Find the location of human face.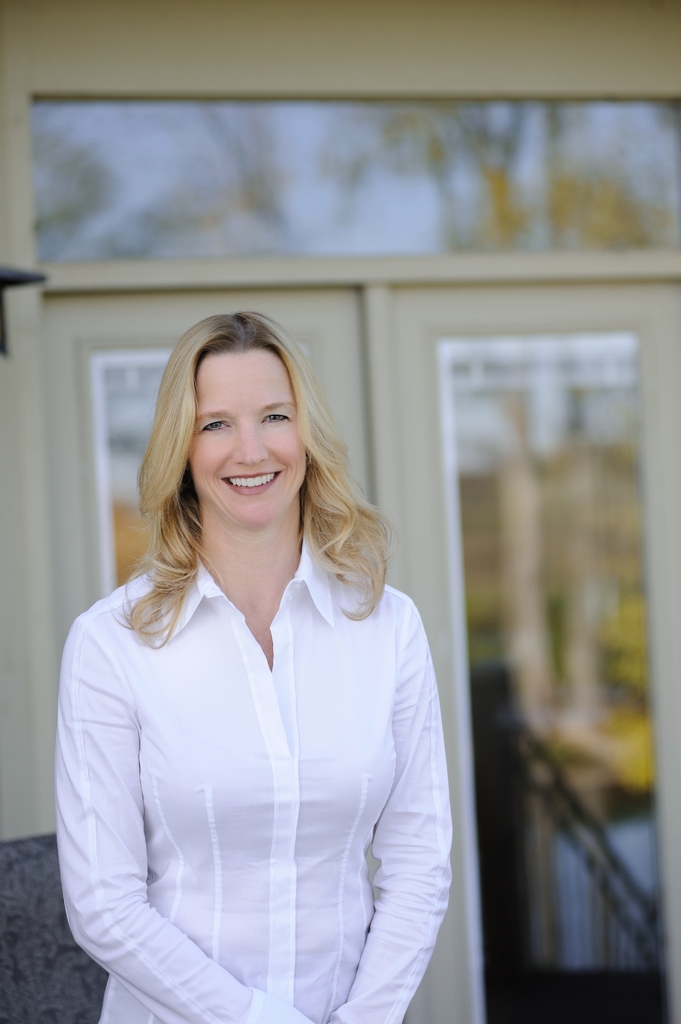
Location: 188 337 308 526.
